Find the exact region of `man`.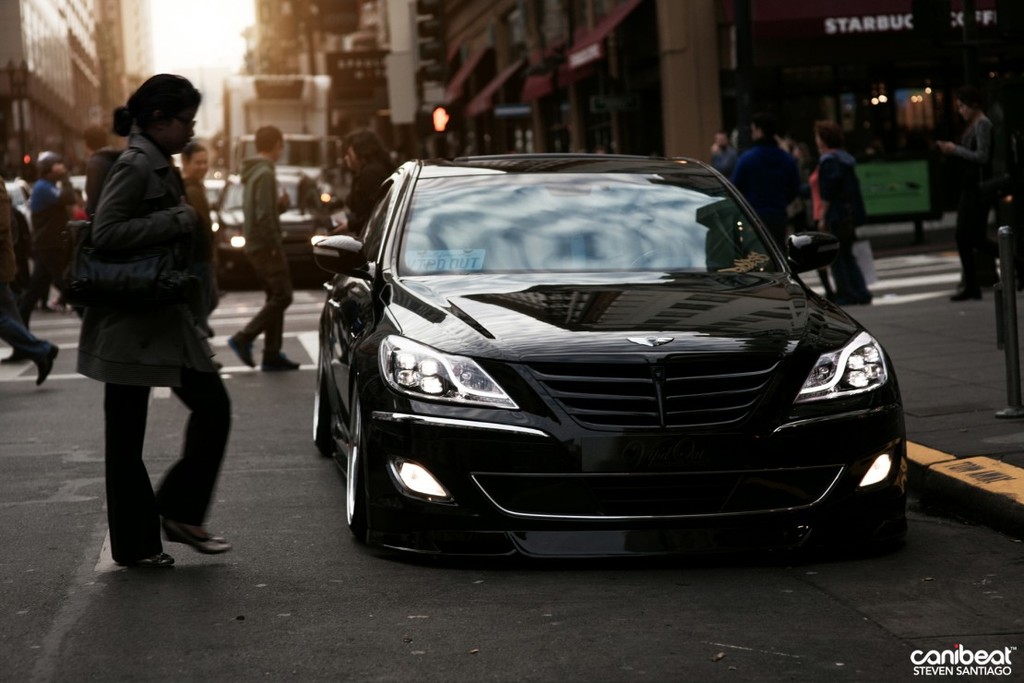
Exact region: bbox=(26, 154, 84, 313).
